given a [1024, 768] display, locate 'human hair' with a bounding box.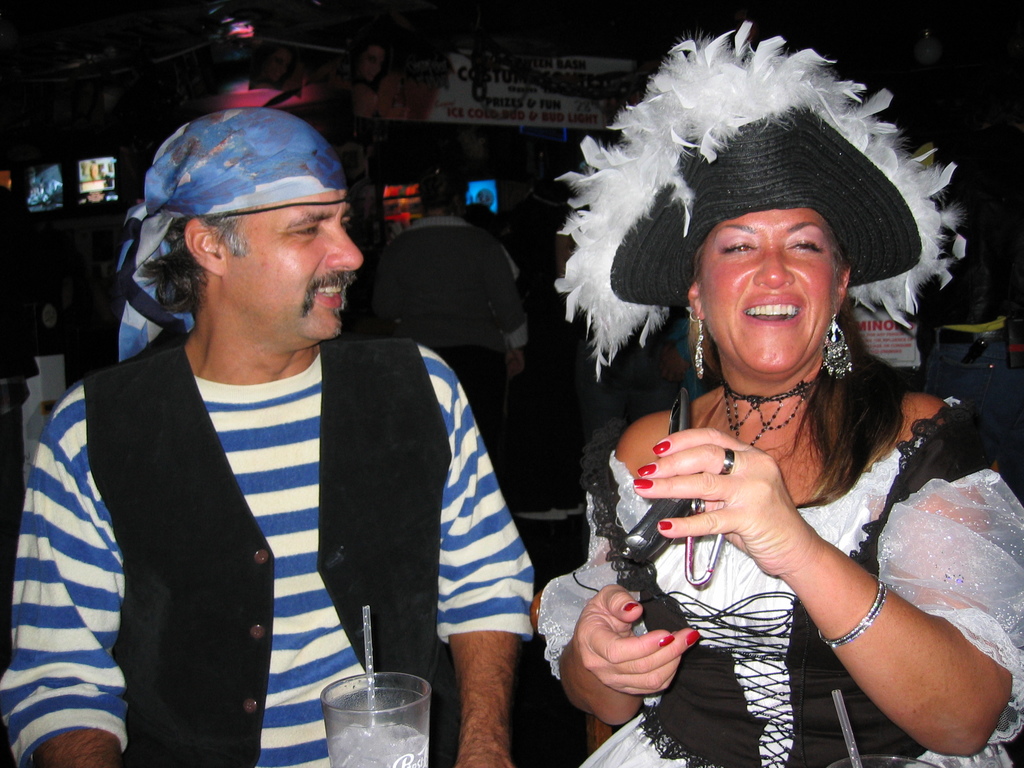
Located: pyautogui.locateOnScreen(682, 219, 917, 504).
